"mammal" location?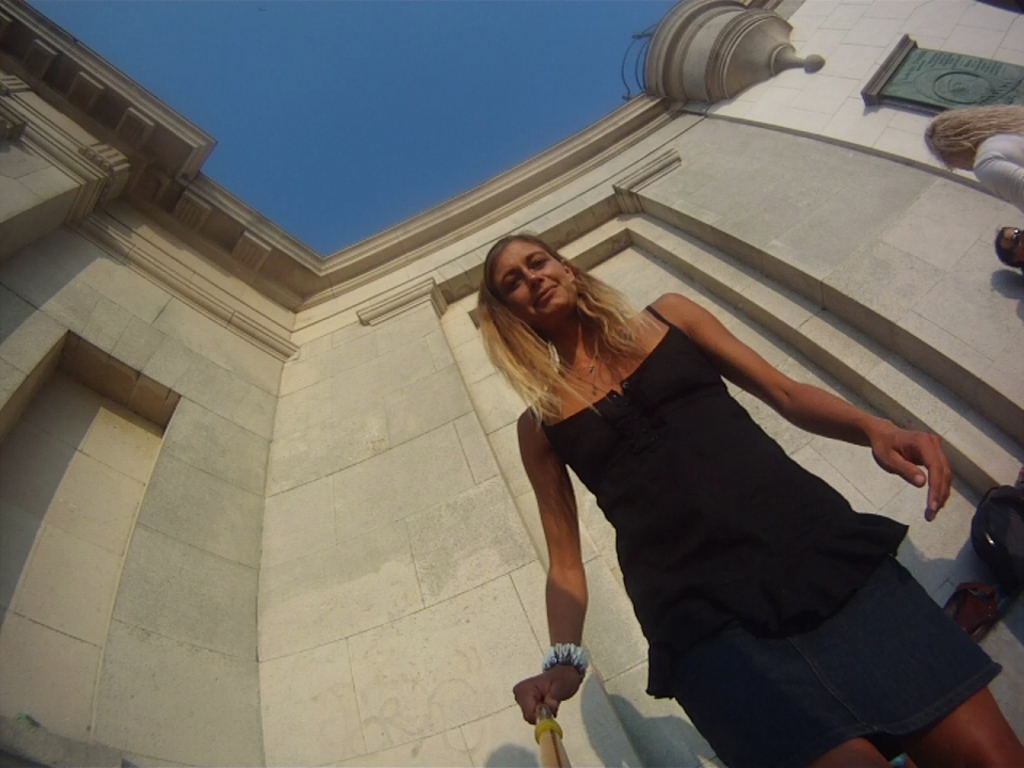
919, 102, 1023, 205
